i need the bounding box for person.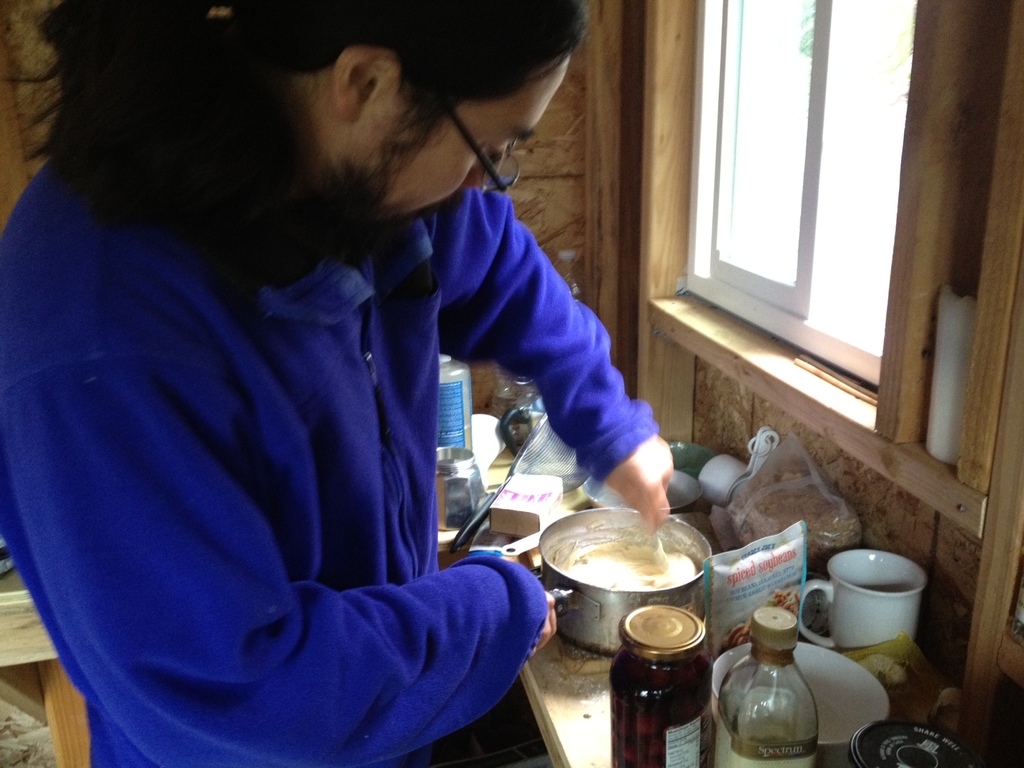
Here it is: bbox=[36, 0, 692, 757].
